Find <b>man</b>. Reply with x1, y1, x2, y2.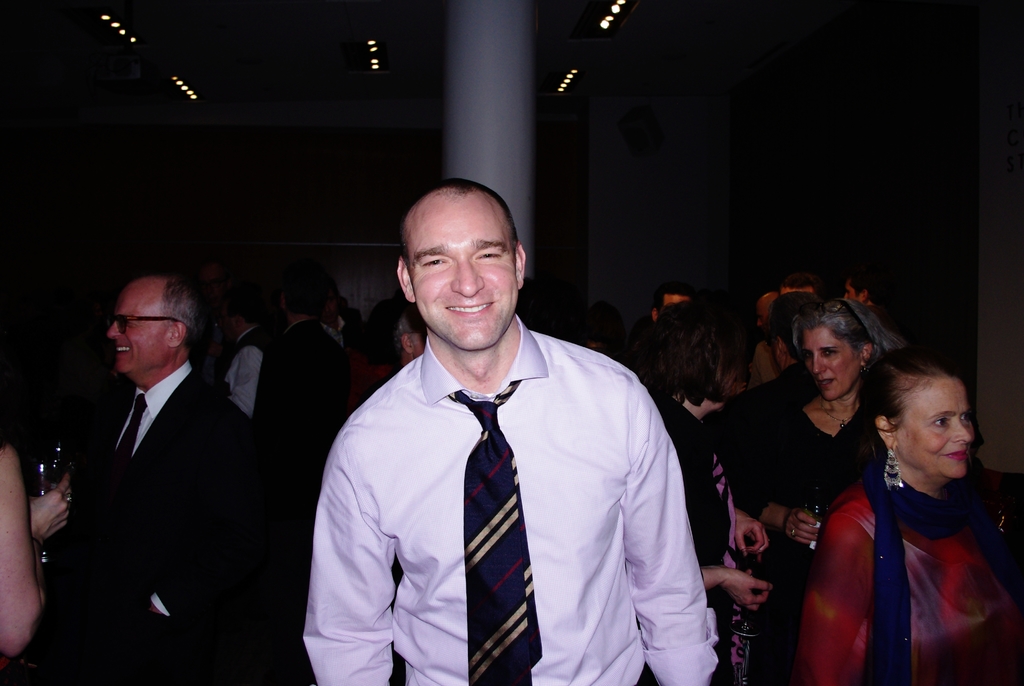
732, 291, 822, 411.
